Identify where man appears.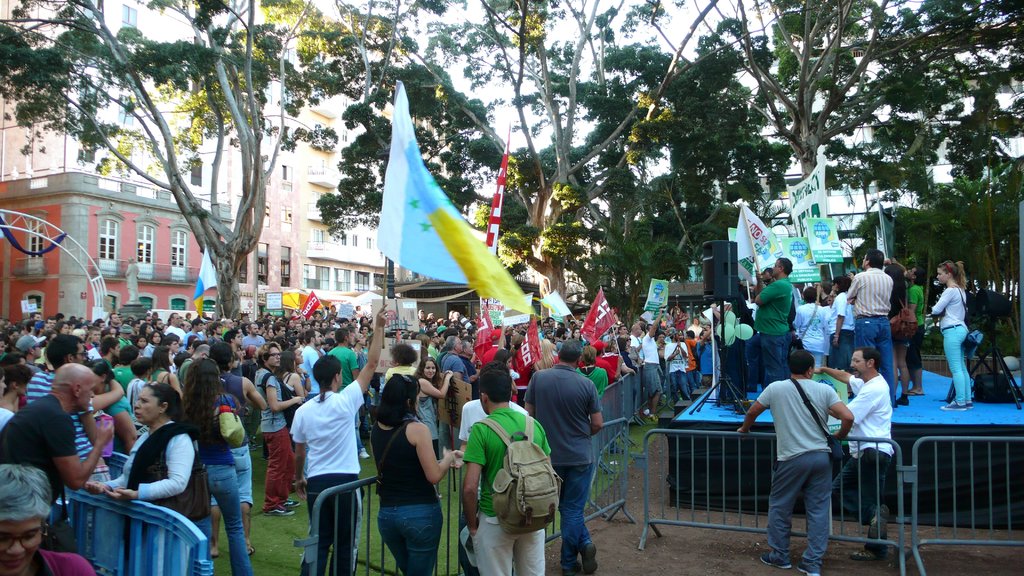
Appears at box=[842, 255, 902, 410].
